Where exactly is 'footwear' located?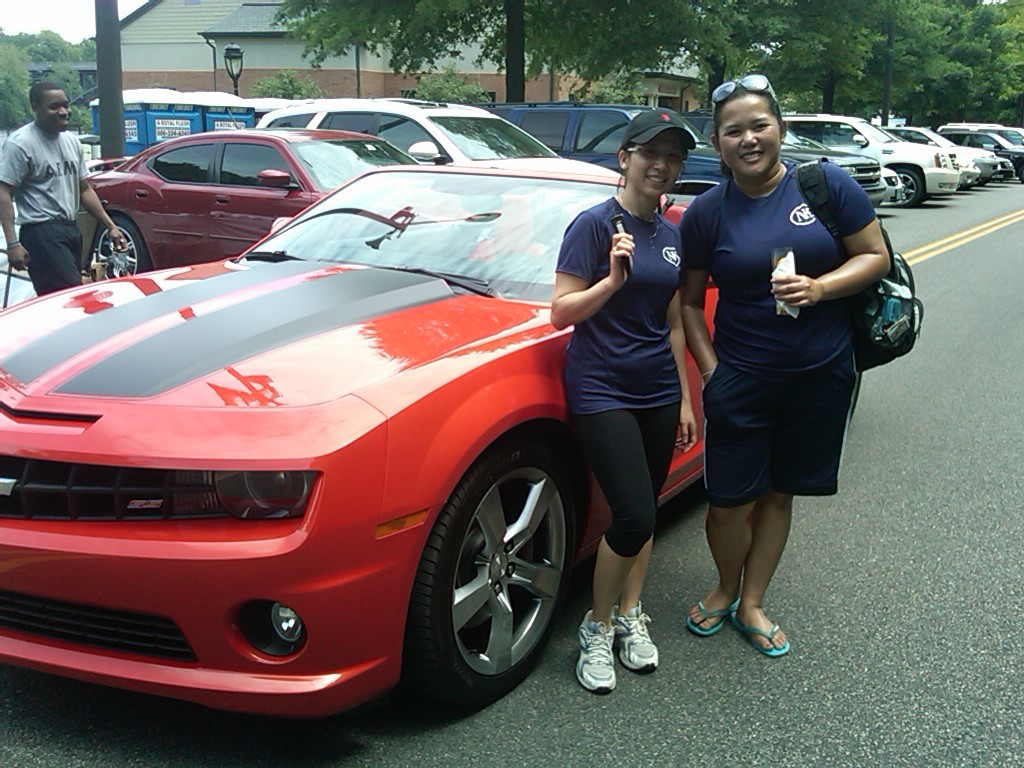
Its bounding box is rect(608, 596, 657, 674).
